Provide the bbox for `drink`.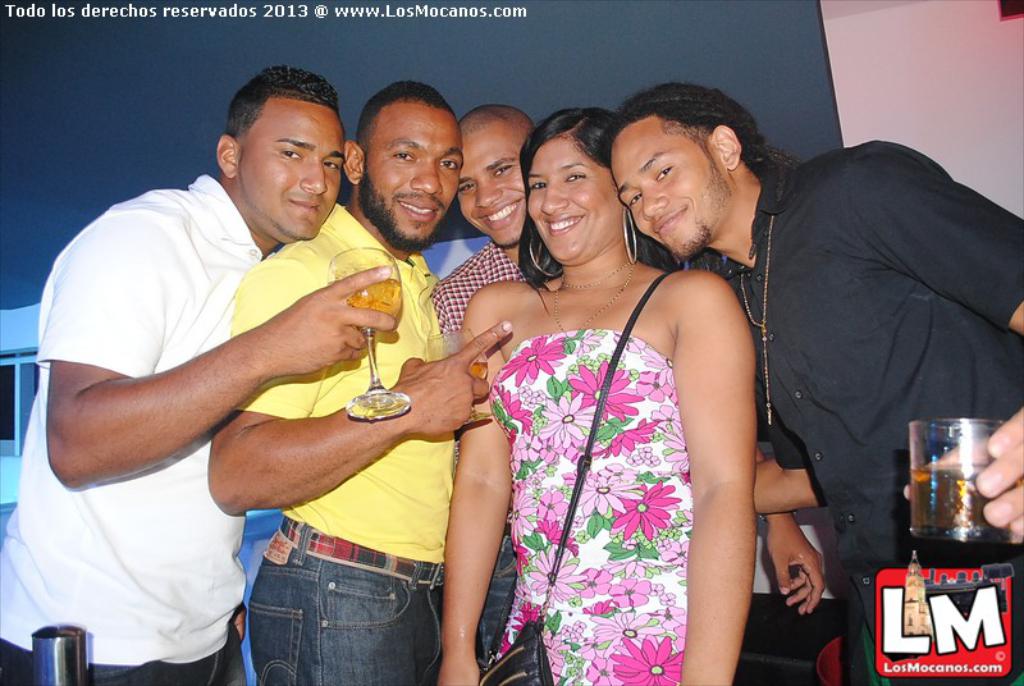
347, 275, 404, 317.
